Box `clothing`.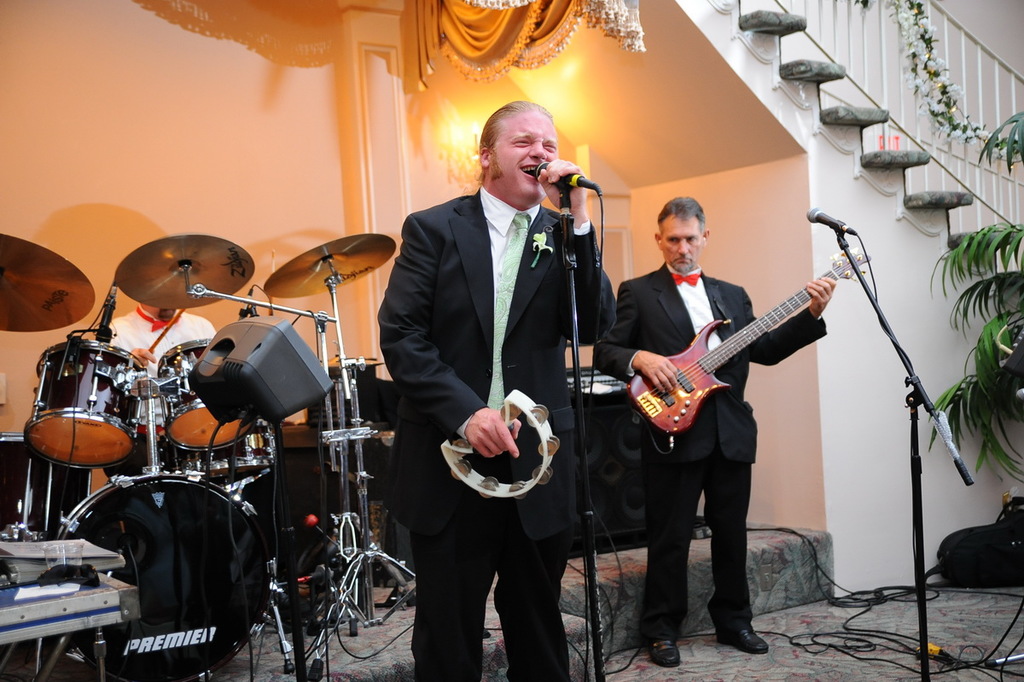
(590, 264, 829, 458).
